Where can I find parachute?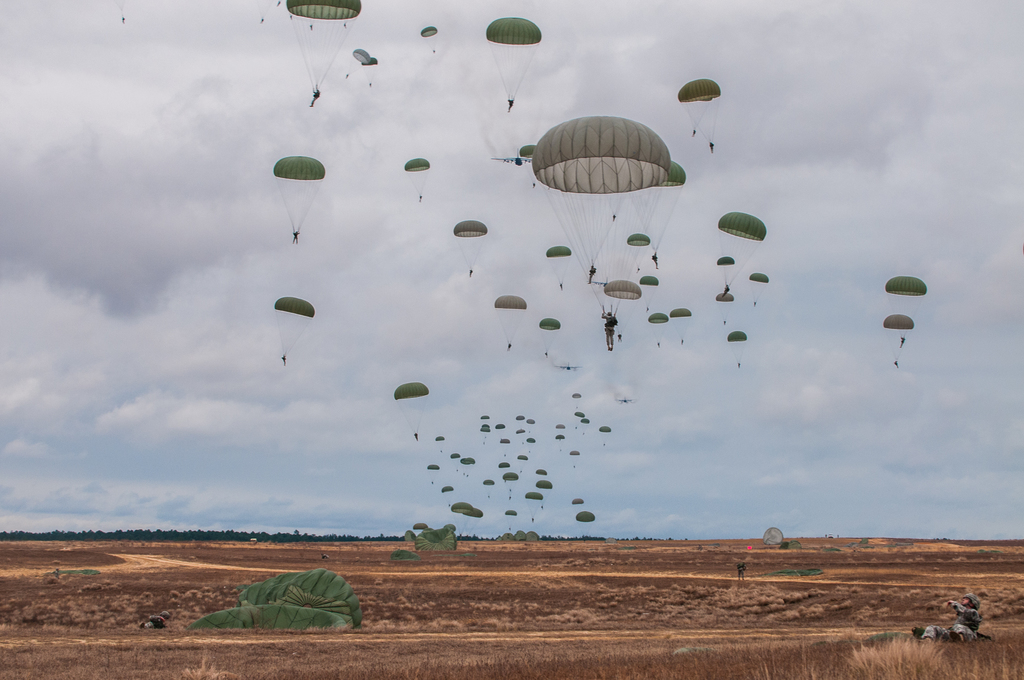
You can find it at {"left": 761, "top": 530, "right": 781, "bottom": 546}.
